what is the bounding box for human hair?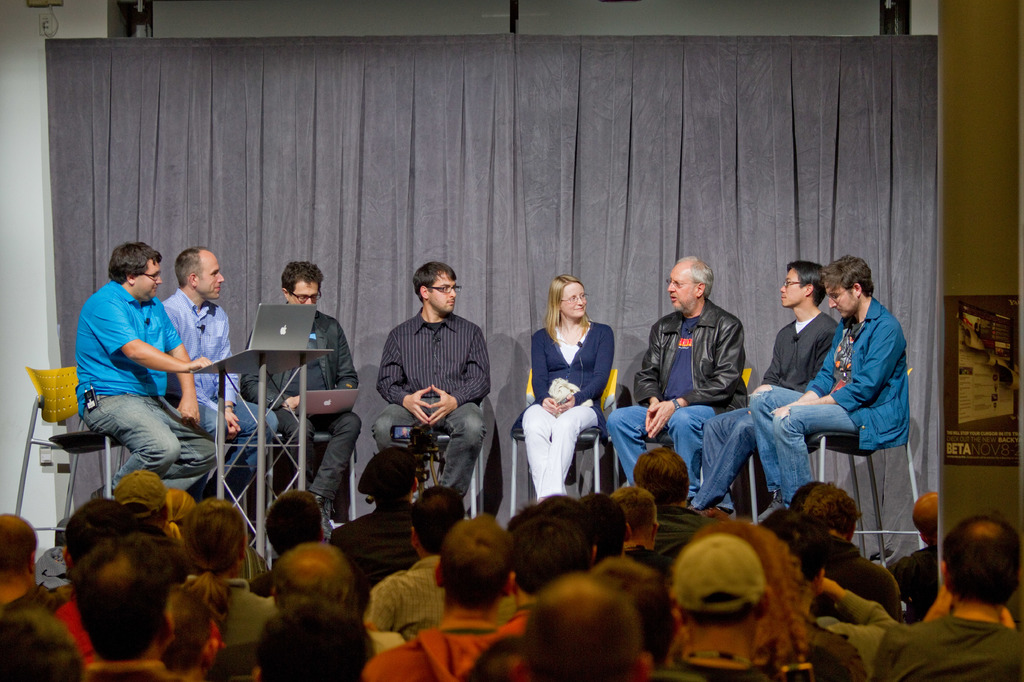
left=413, top=488, right=476, bottom=554.
